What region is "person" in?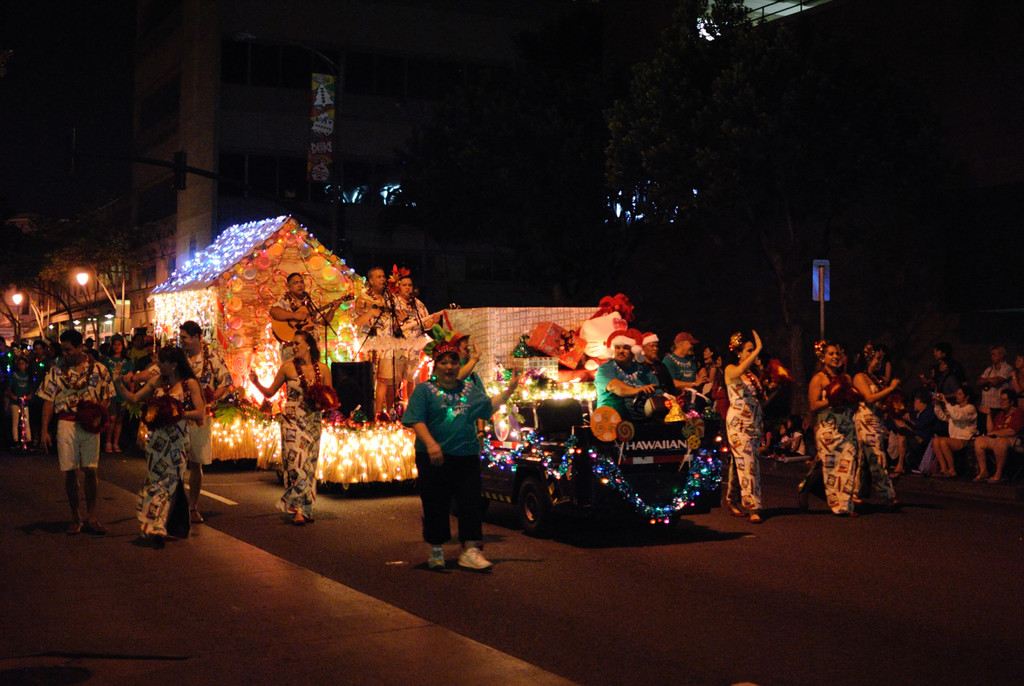
detection(980, 389, 1015, 462).
